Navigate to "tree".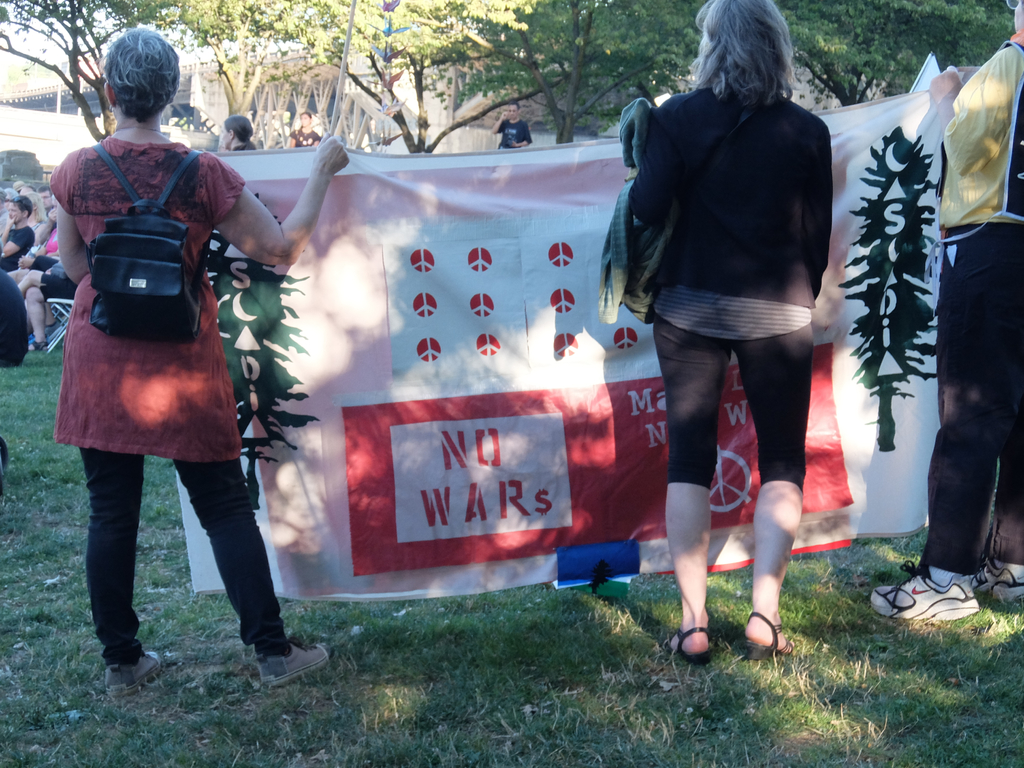
Navigation target: BBox(175, 0, 349, 118).
